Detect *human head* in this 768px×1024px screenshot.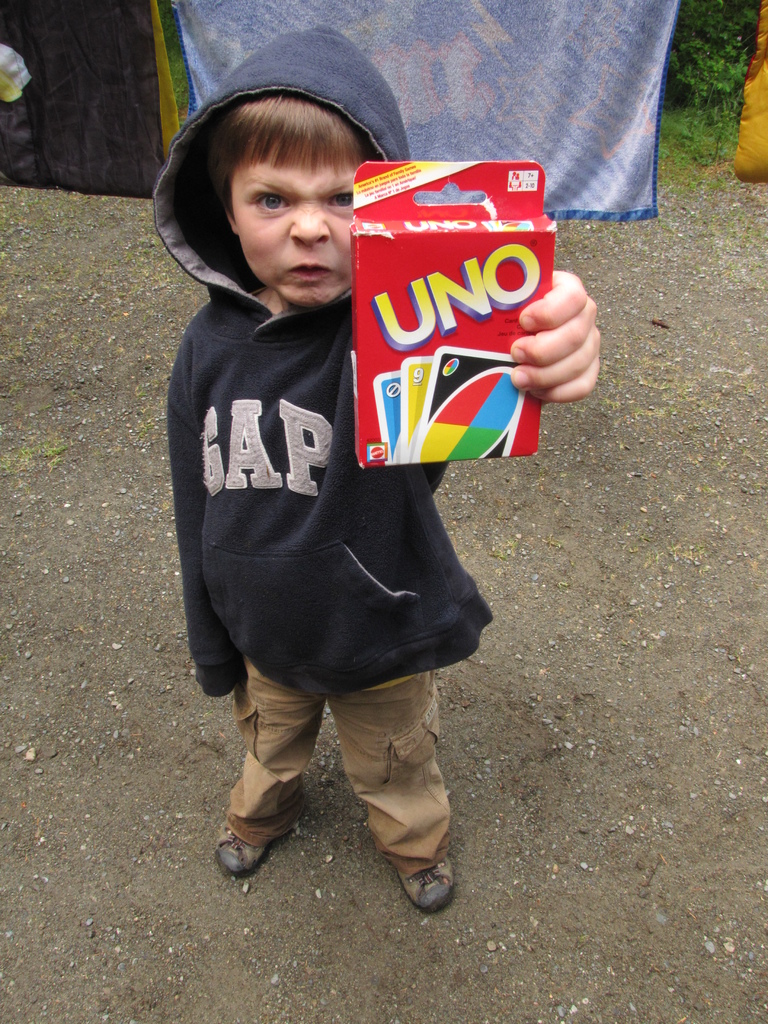
Detection: (left=180, top=88, right=454, bottom=353).
